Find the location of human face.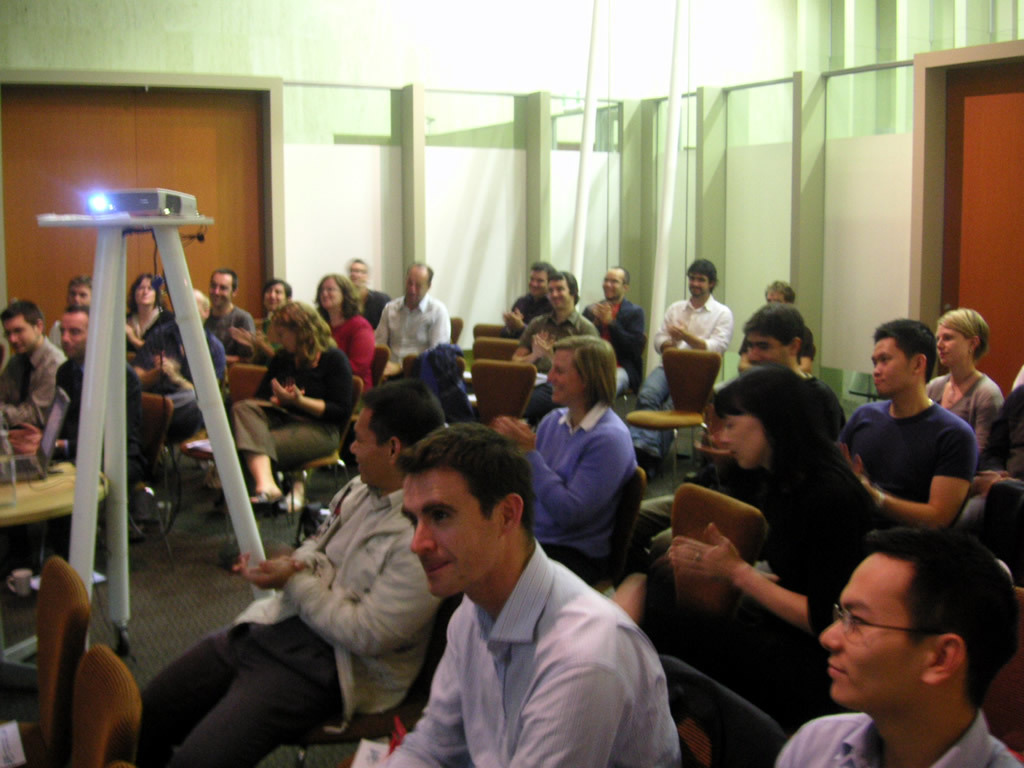
Location: <box>262,282,287,312</box>.
